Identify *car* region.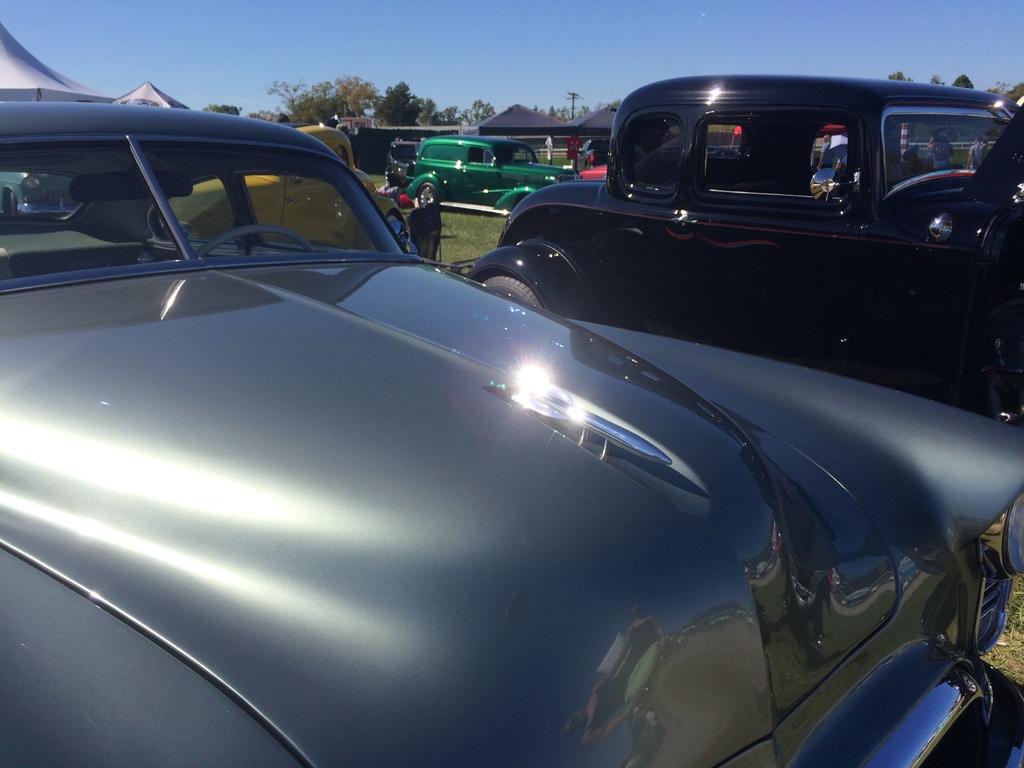
Region: rect(404, 137, 579, 215).
